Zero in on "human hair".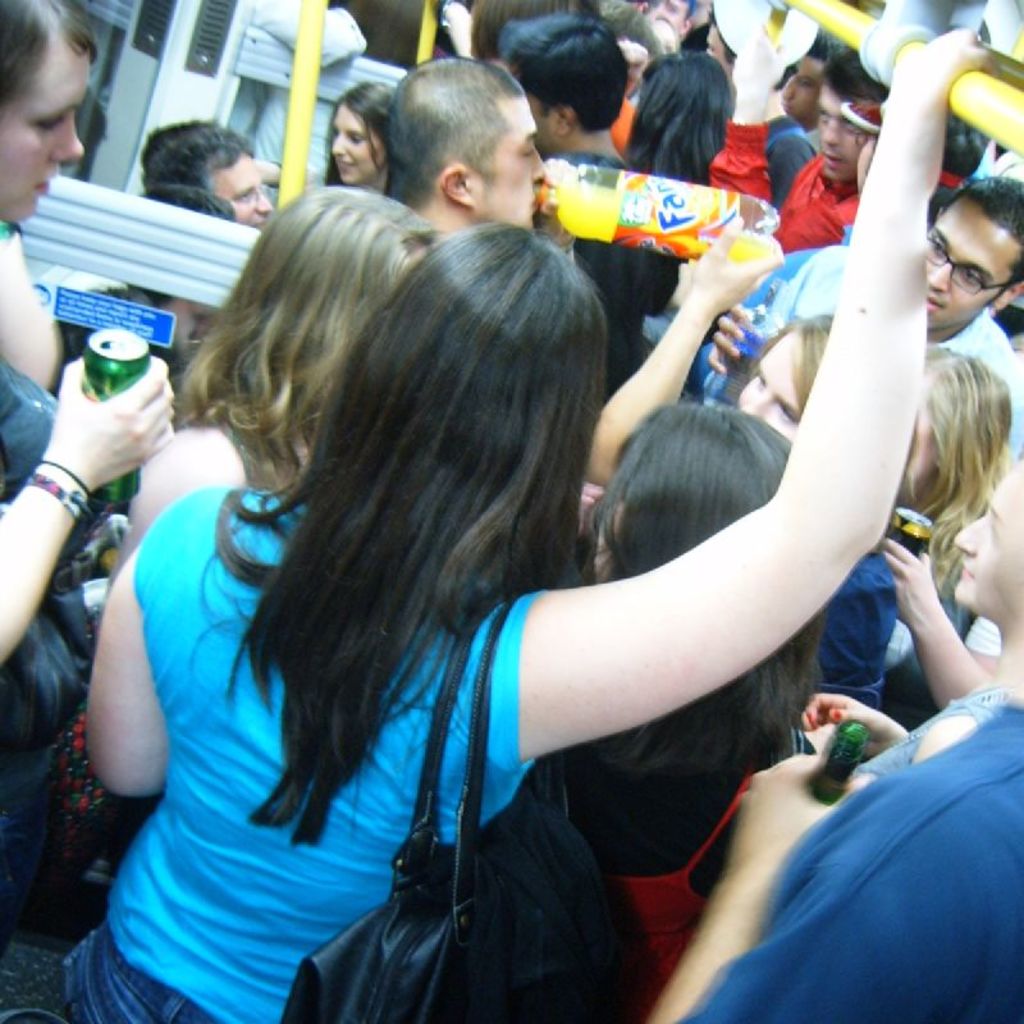
Zeroed in: box(466, 0, 541, 61).
